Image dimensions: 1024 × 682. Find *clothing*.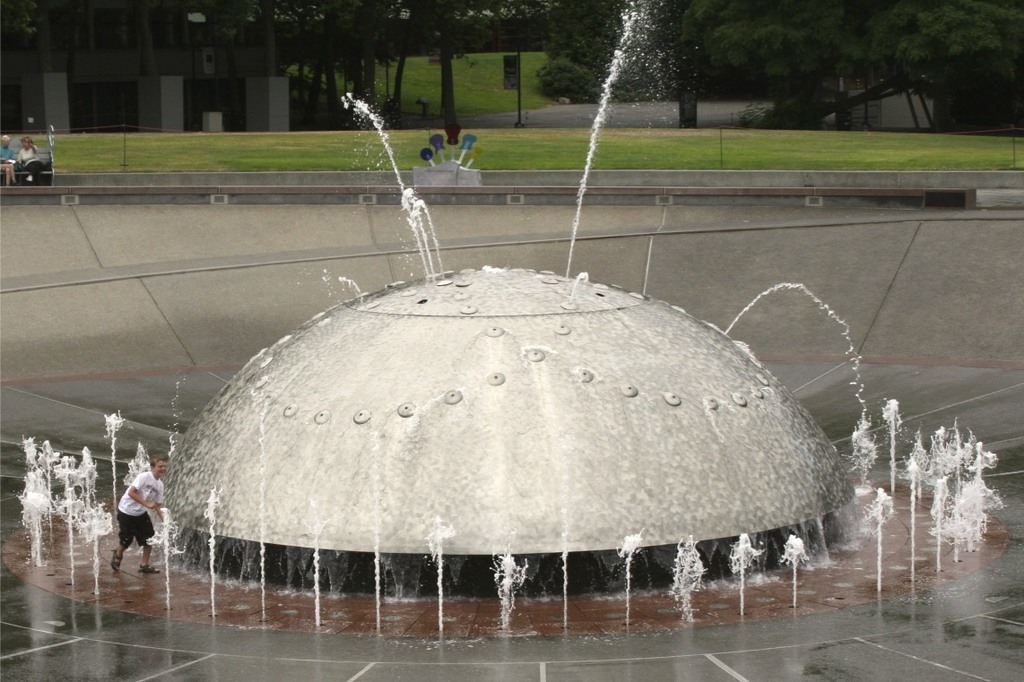
left=114, top=470, right=161, bottom=550.
